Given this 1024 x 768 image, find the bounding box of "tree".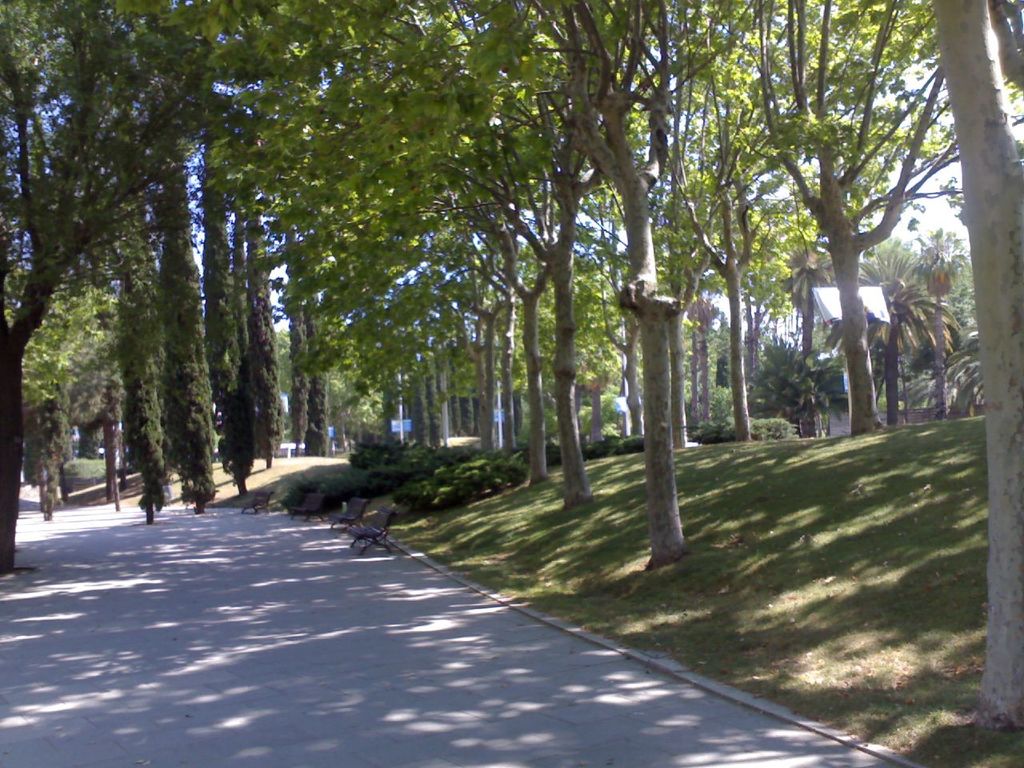
BBox(123, 251, 171, 517).
